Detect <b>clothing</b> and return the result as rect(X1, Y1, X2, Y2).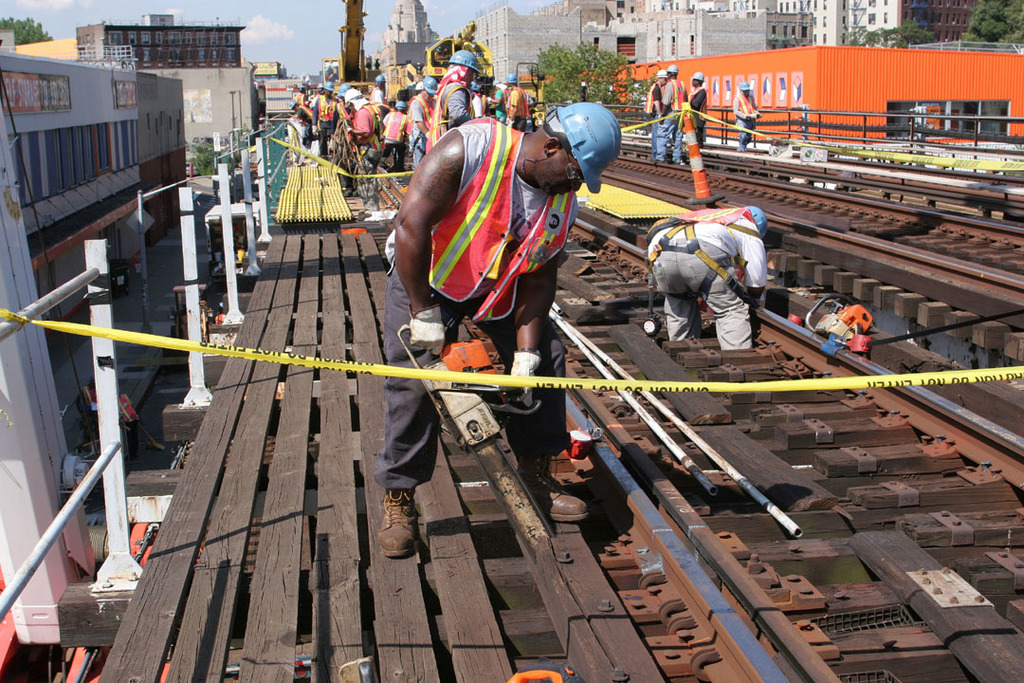
rect(688, 75, 710, 147).
